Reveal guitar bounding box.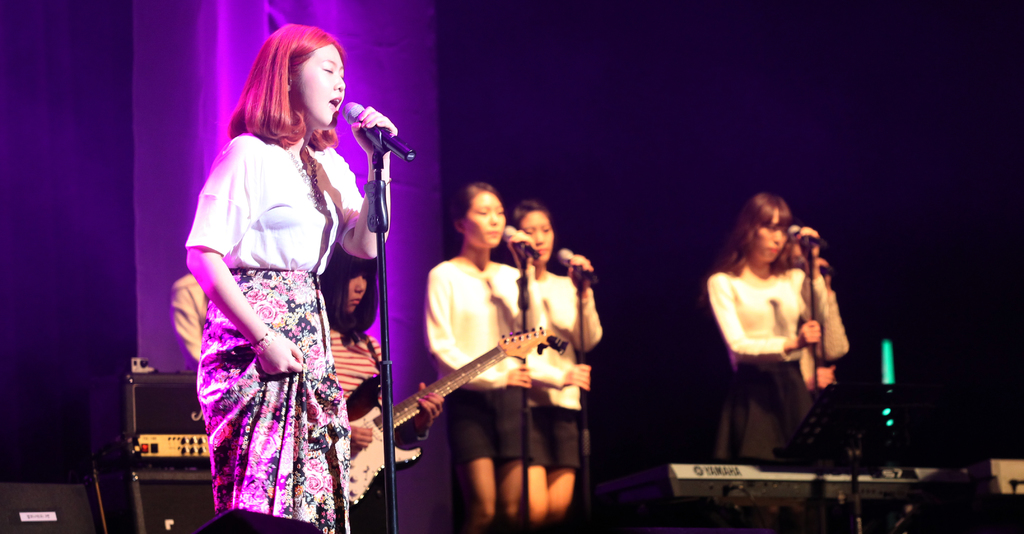
Revealed: [348, 323, 548, 507].
